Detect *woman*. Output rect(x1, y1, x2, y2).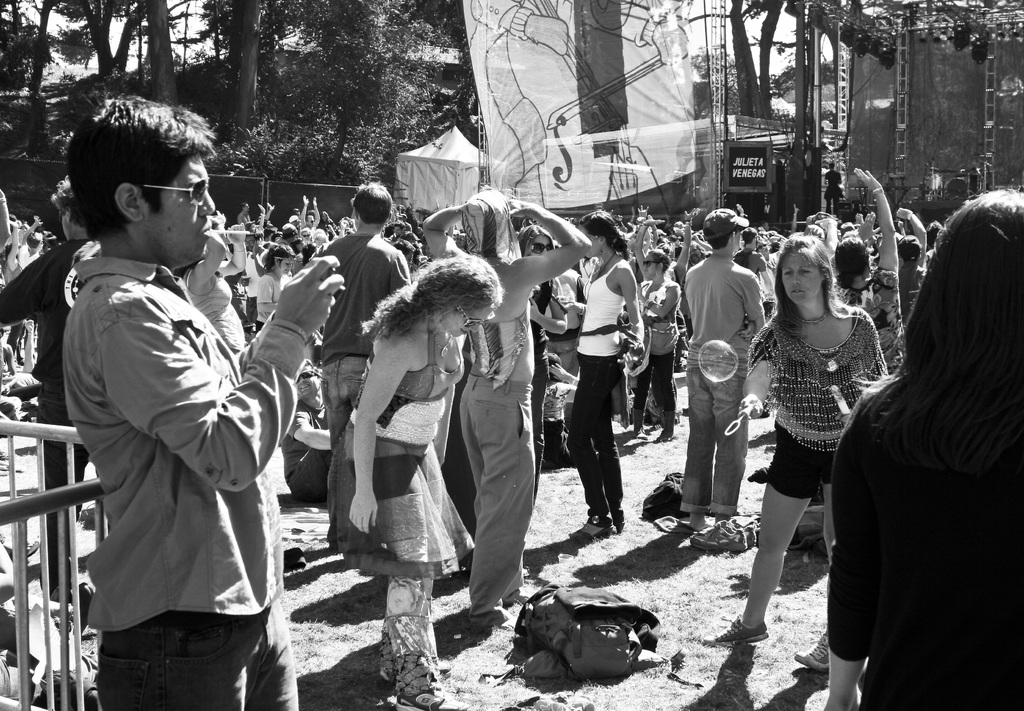
rect(520, 218, 563, 492).
